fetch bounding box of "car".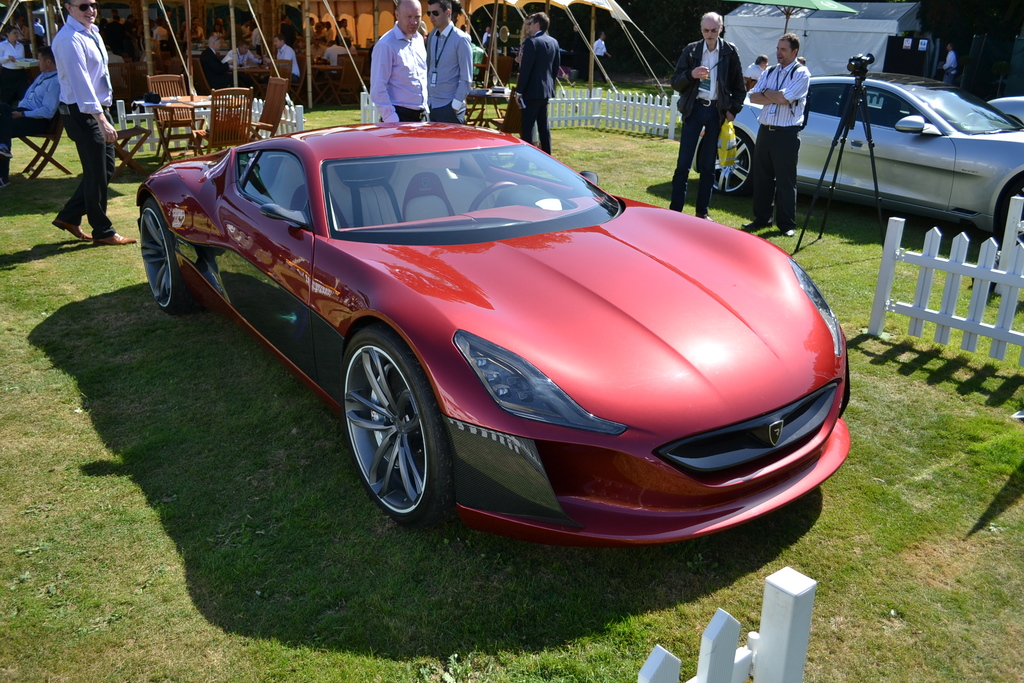
Bbox: [left=678, top=71, right=1023, bottom=244].
